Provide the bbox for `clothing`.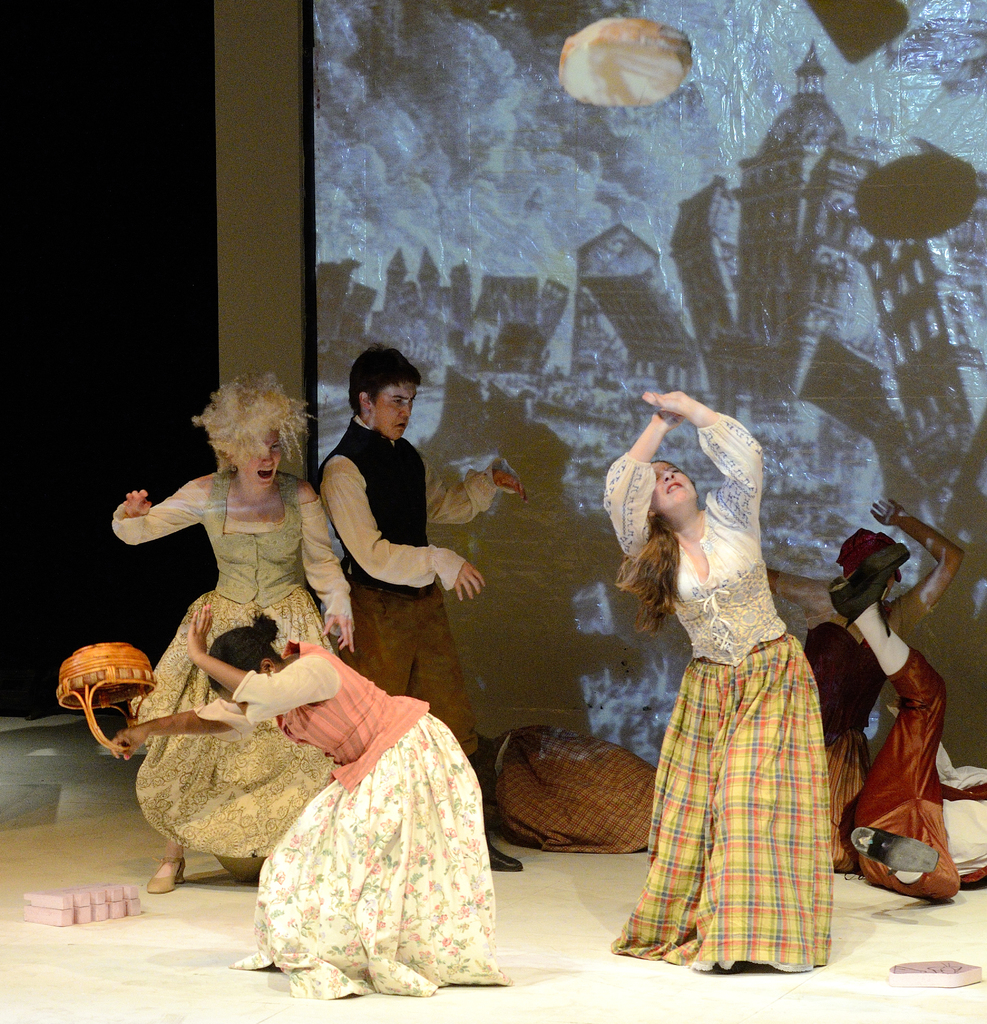
rect(804, 625, 869, 886).
